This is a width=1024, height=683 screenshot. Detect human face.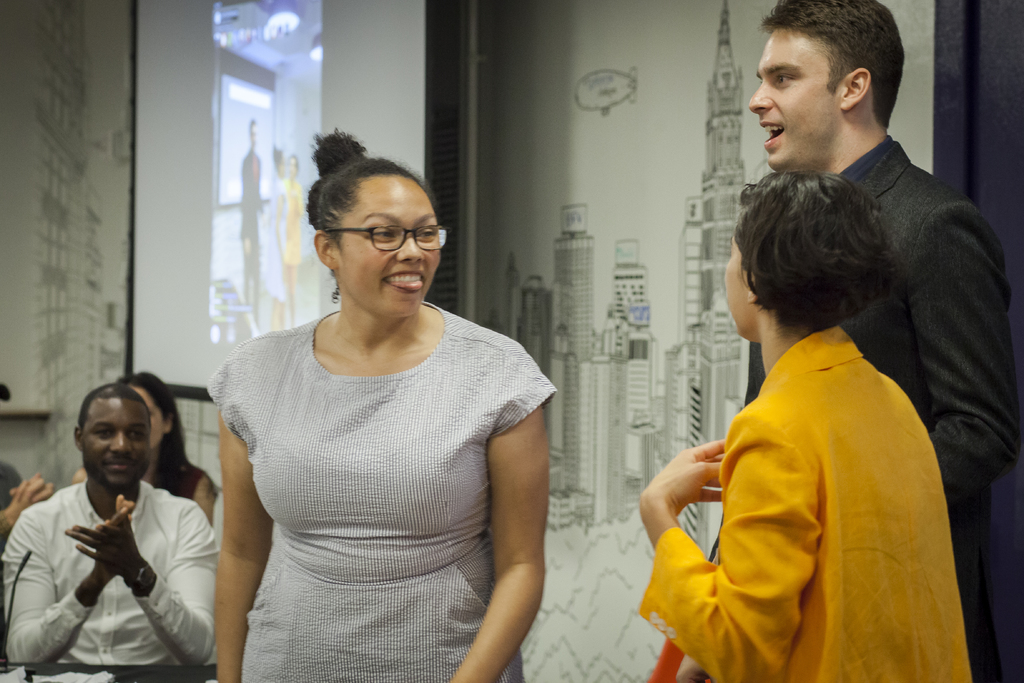
(335, 176, 440, 316).
